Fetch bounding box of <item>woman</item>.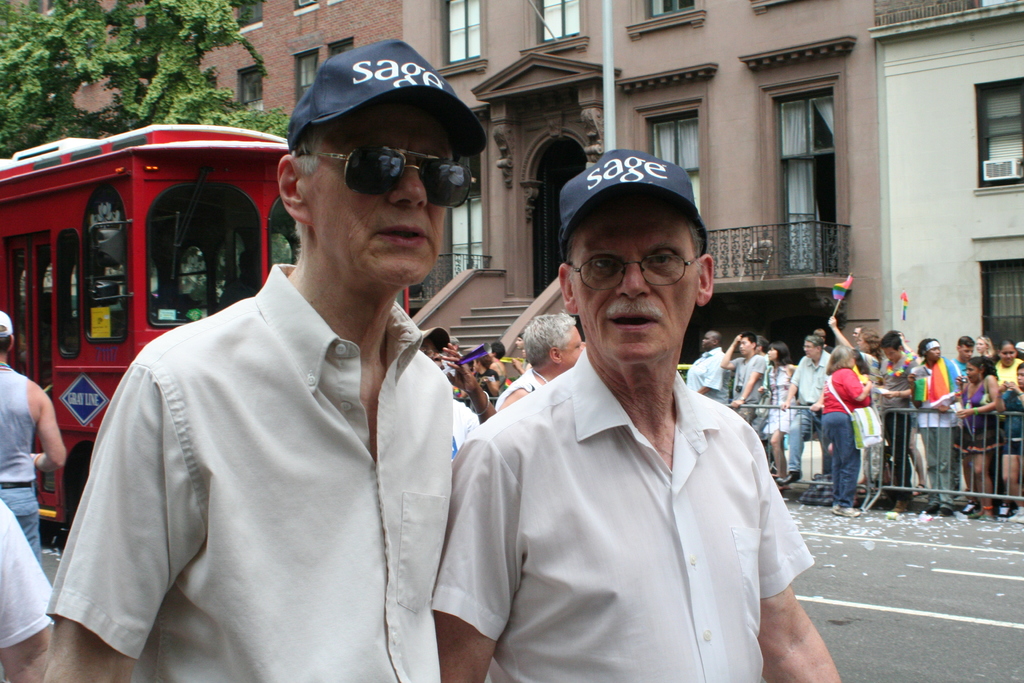
Bbox: [994, 336, 1023, 407].
